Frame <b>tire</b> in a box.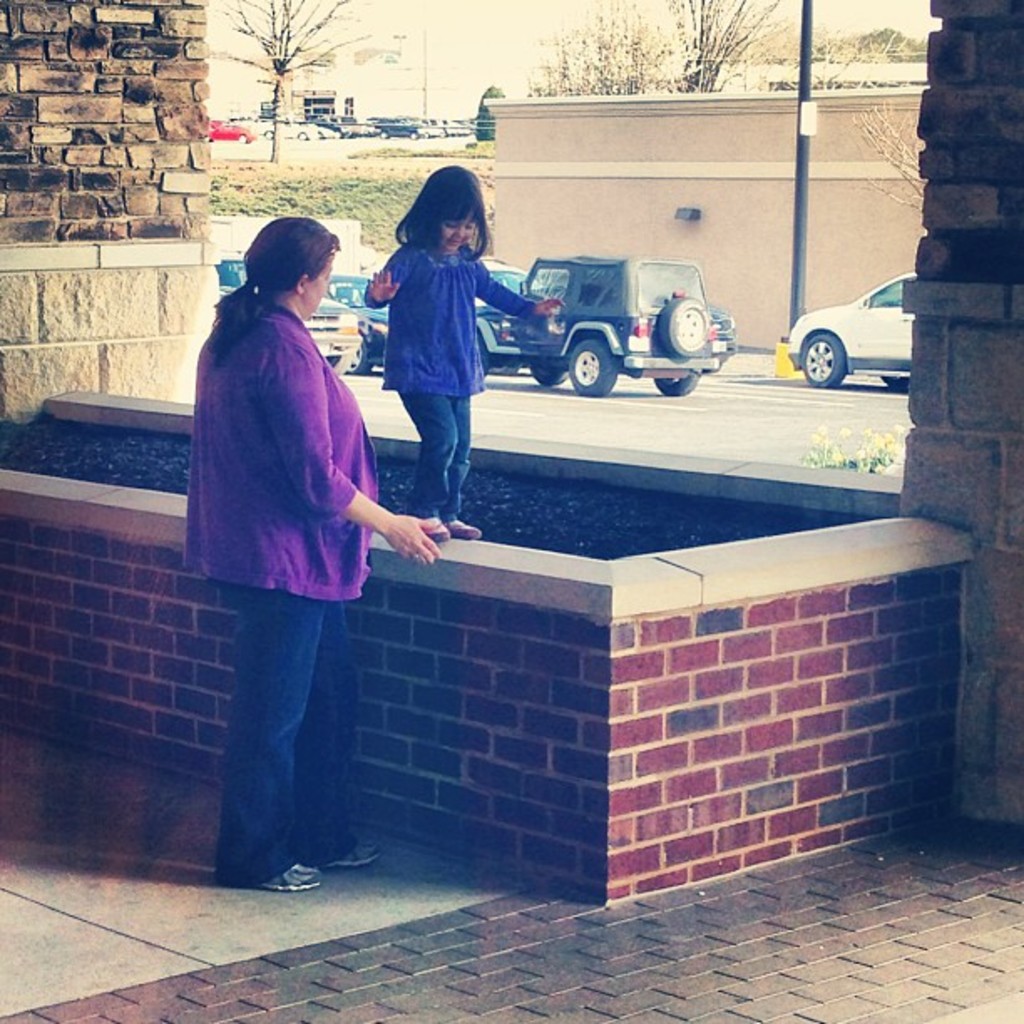
select_region(477, 345, 489, 380).
